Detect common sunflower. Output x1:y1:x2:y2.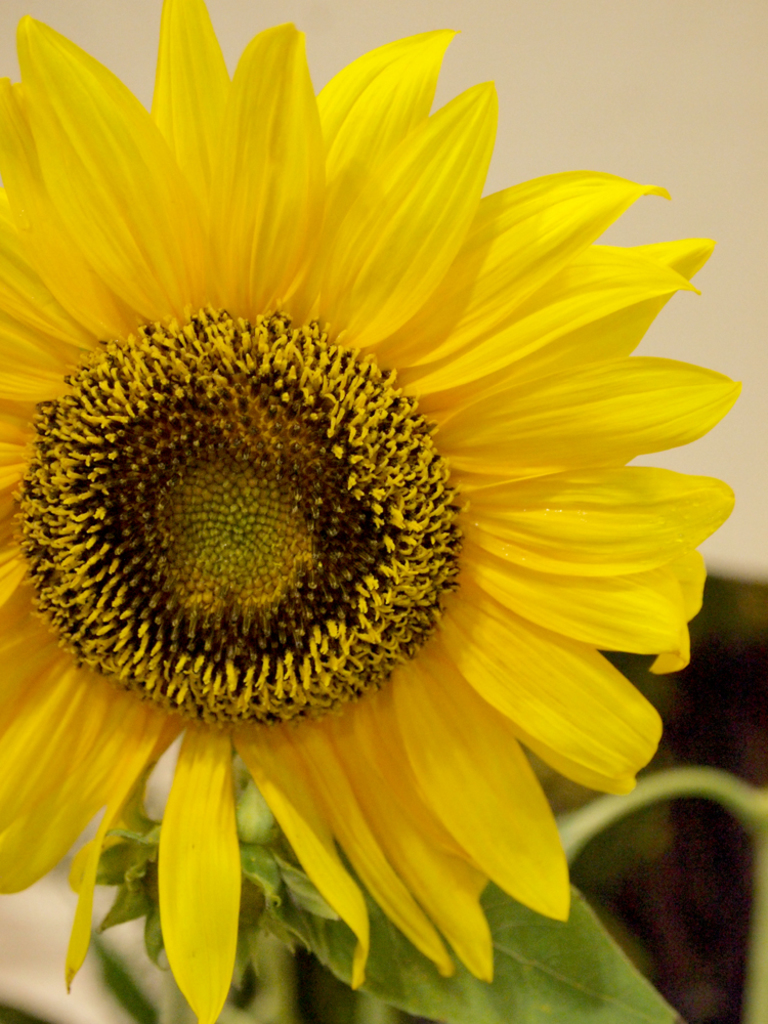
0:32:737:1023.
